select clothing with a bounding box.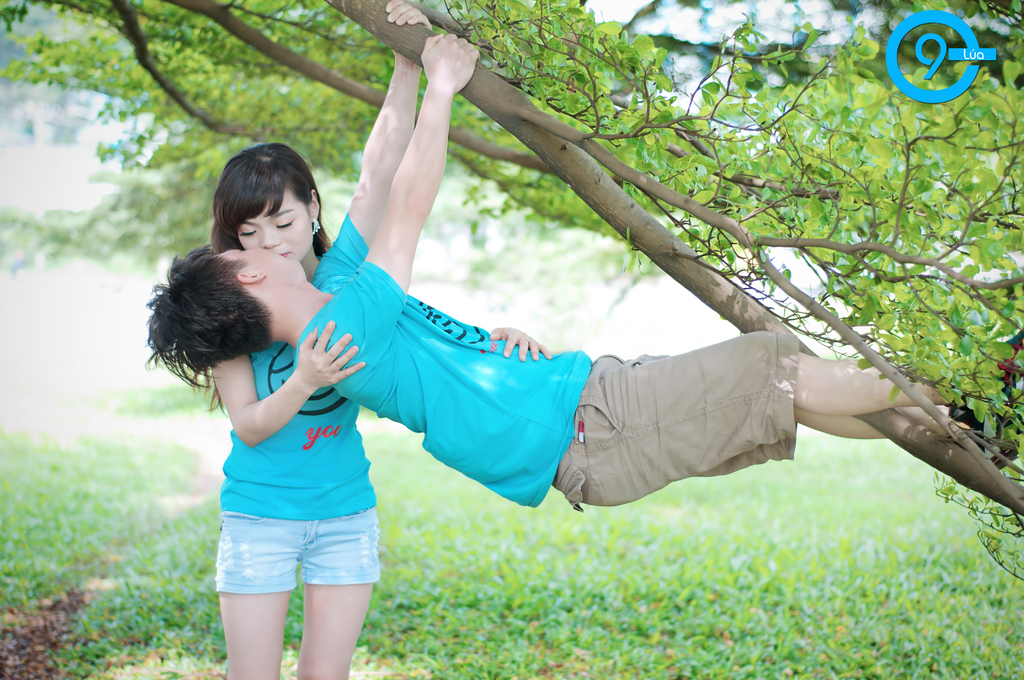
291:213:796:511.
